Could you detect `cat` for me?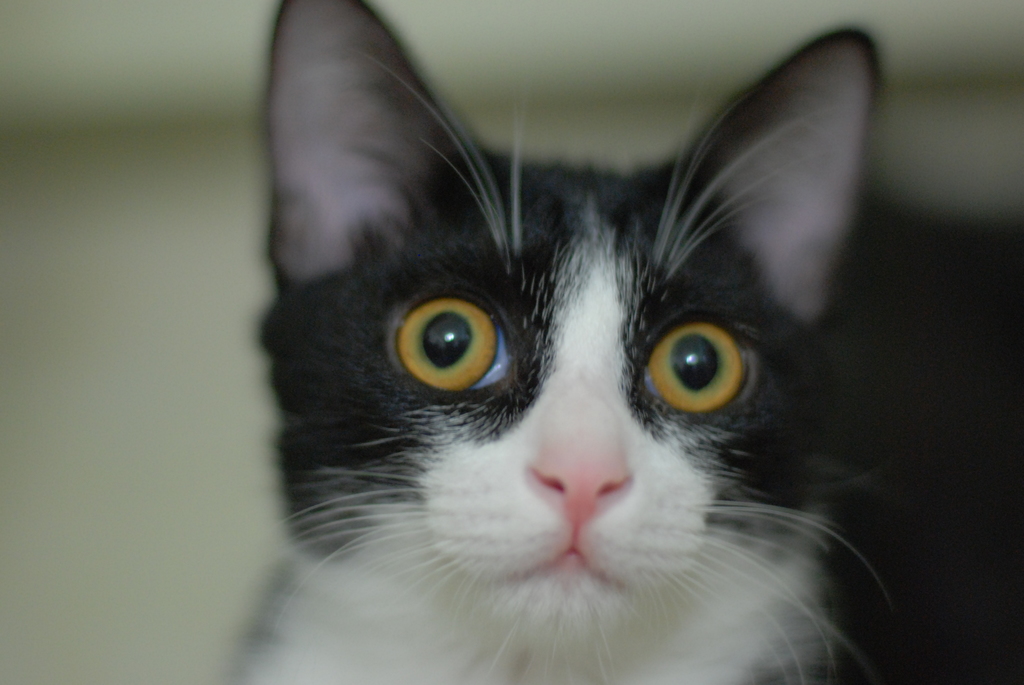
Detection result: (220,0,966,684).
